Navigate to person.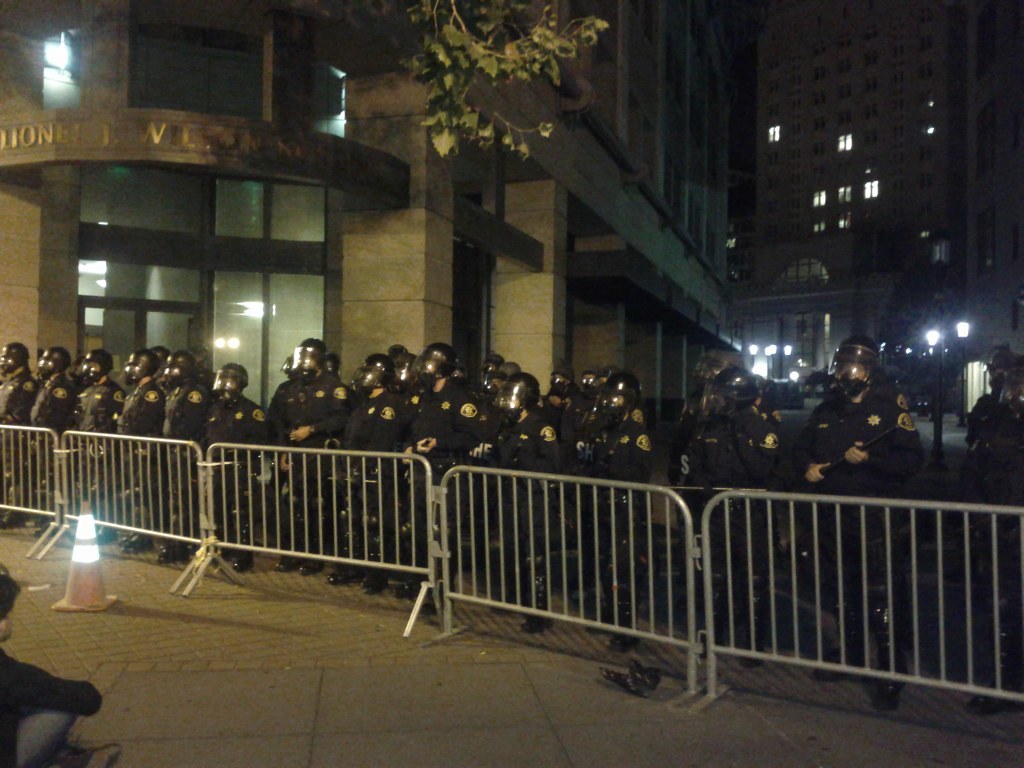
Navigation target: [28,346,74,528].
